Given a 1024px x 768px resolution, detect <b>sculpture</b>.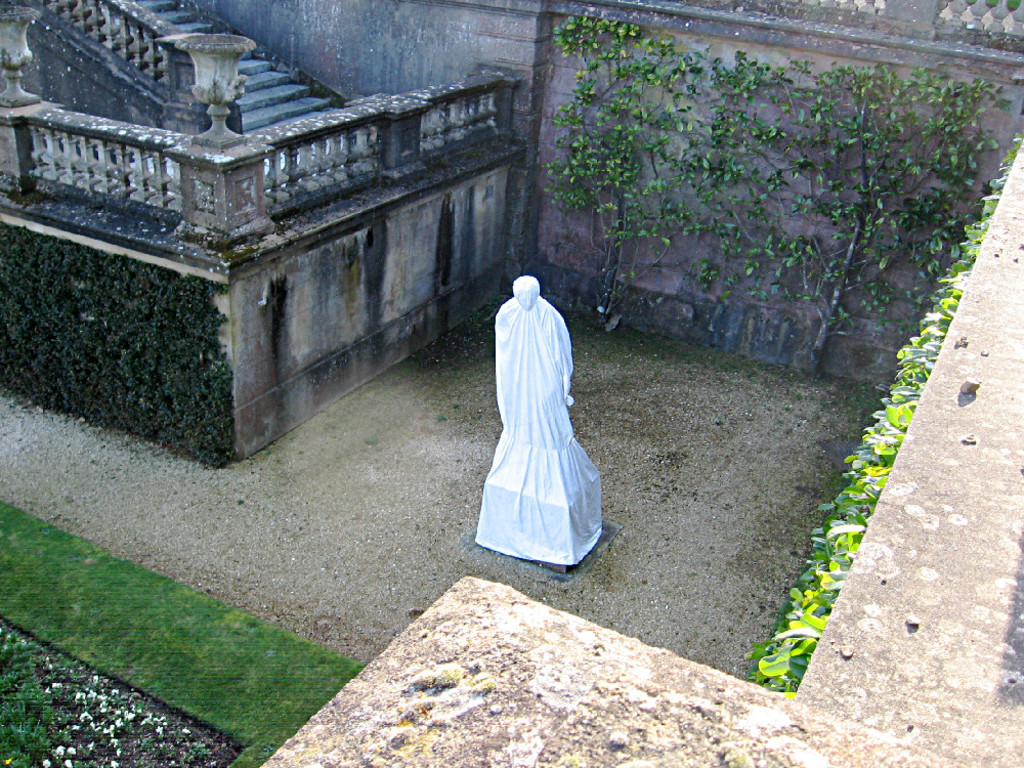
[496,276,575,482].
